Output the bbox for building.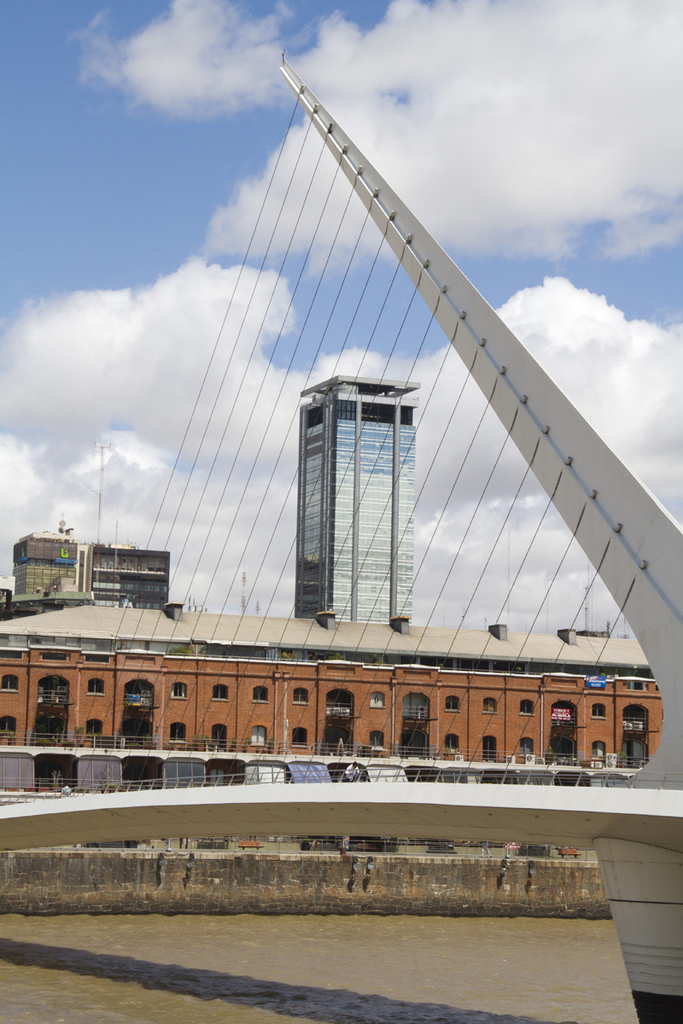
region(12, 527, 172, 611).
